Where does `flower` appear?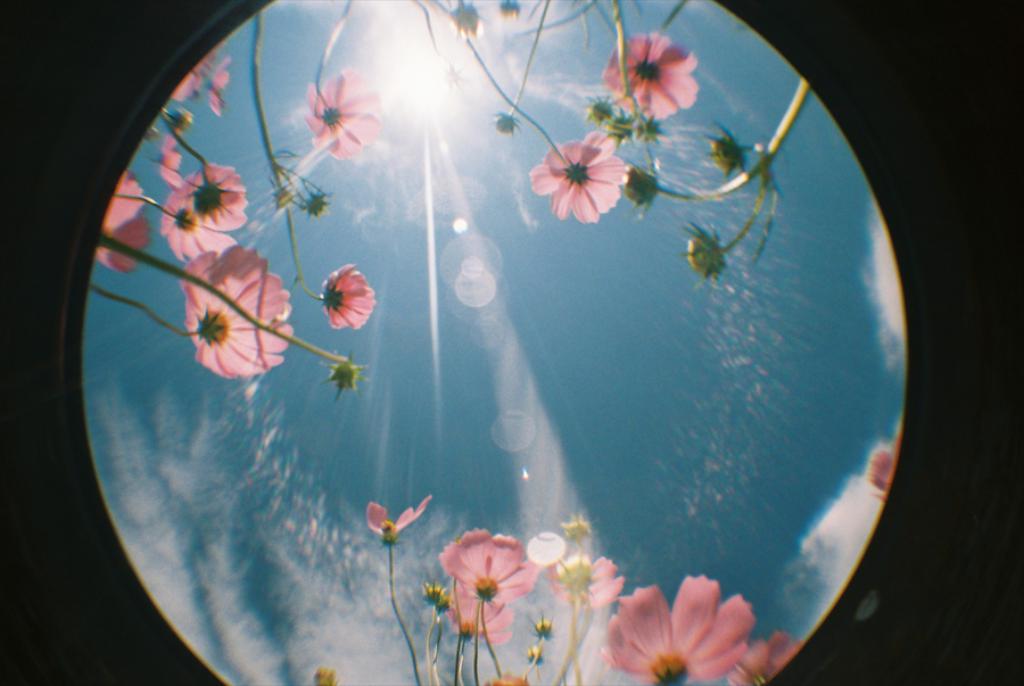
Appears at bbox=(490, 107, 515, 141).
